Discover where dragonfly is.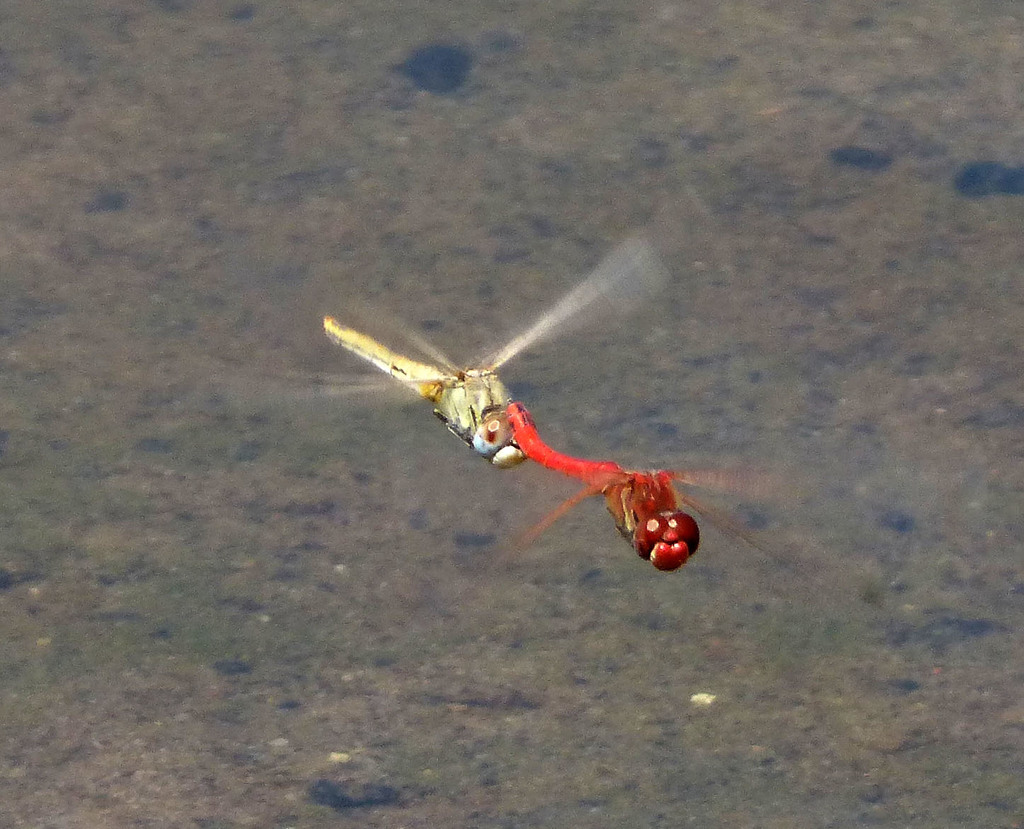
Discovered at 504,400,846,585.
